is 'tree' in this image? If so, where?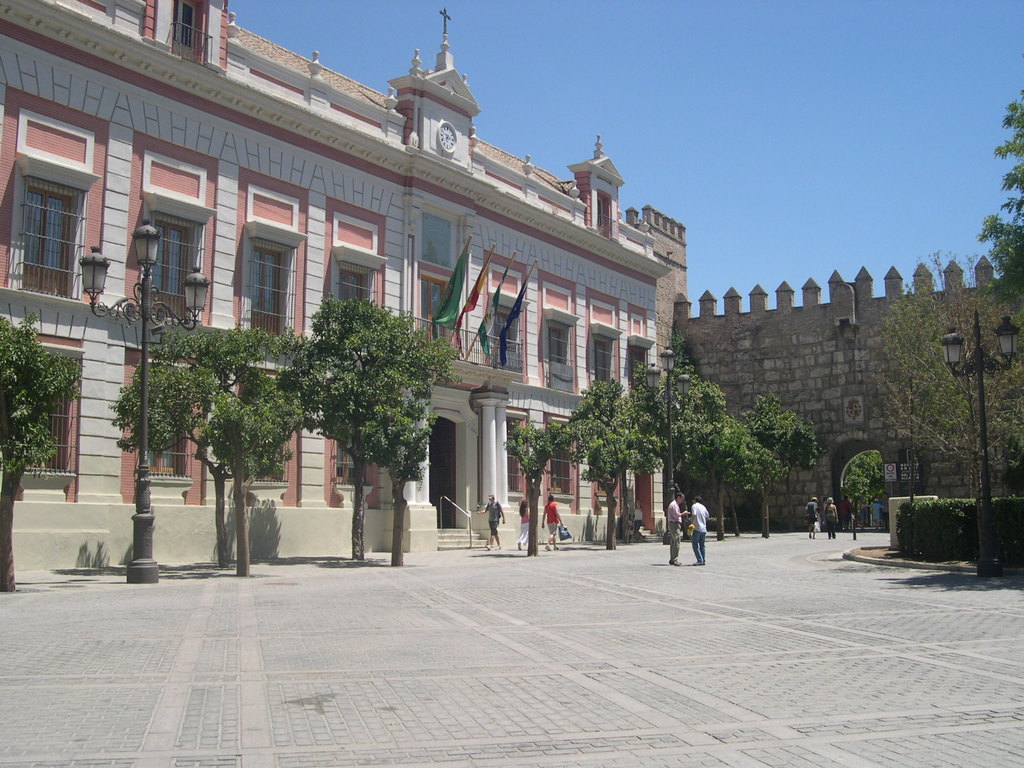
Yes, at rect(152, 320, 298, 579).
